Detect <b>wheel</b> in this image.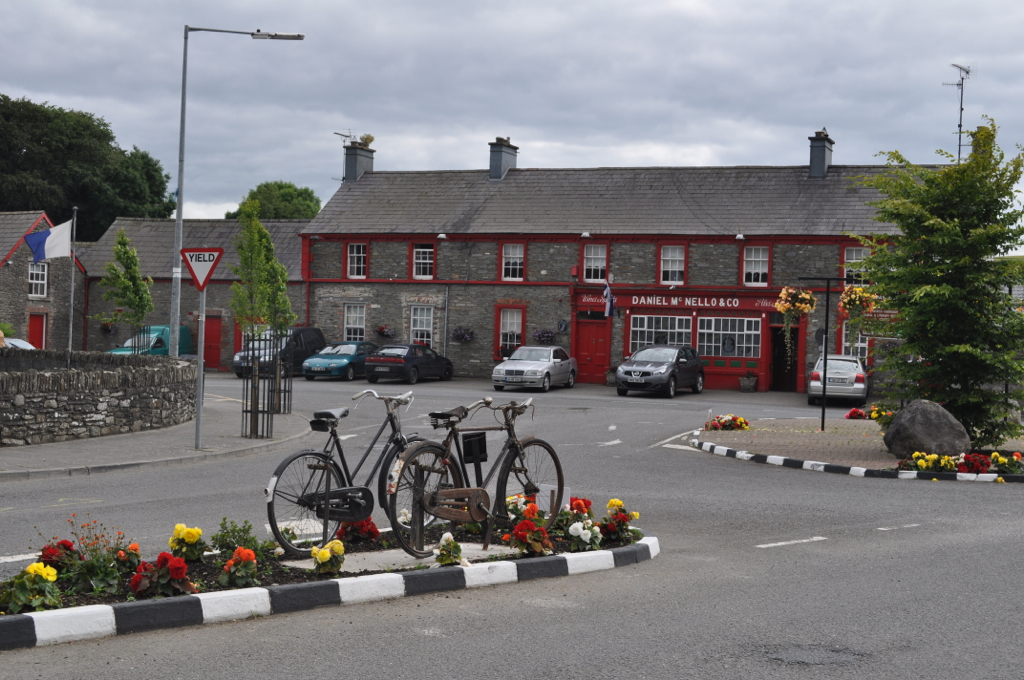
Detection: 272, 457, 339, 553.
